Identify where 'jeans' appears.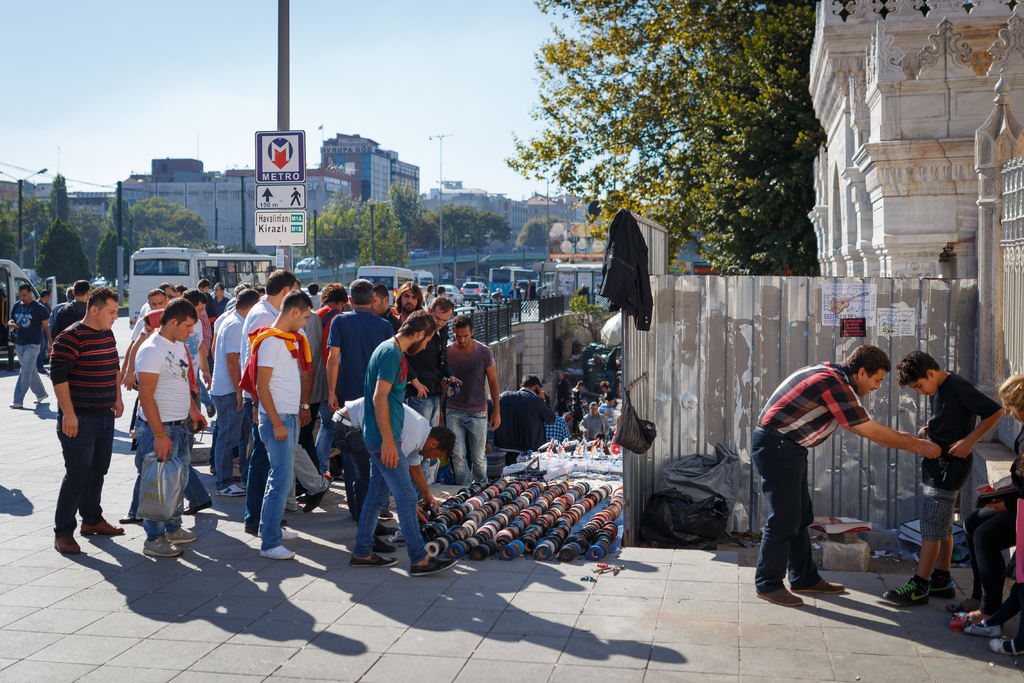
Appears at bbox=[446, 408, 490, 486].
